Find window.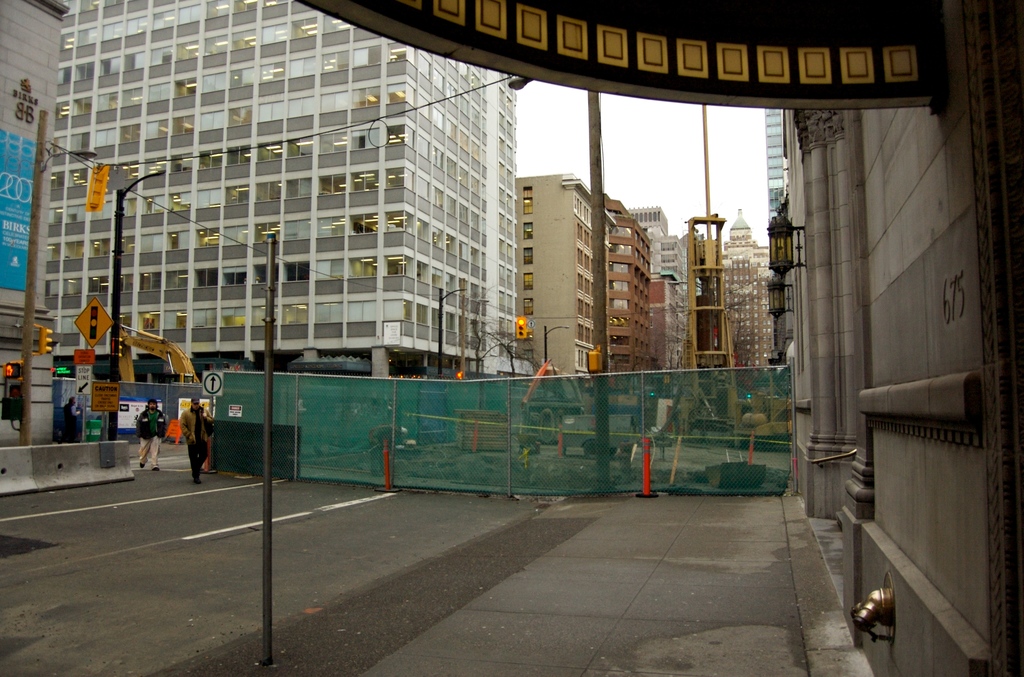
left=165, top=311, right=185, bottom=330.
